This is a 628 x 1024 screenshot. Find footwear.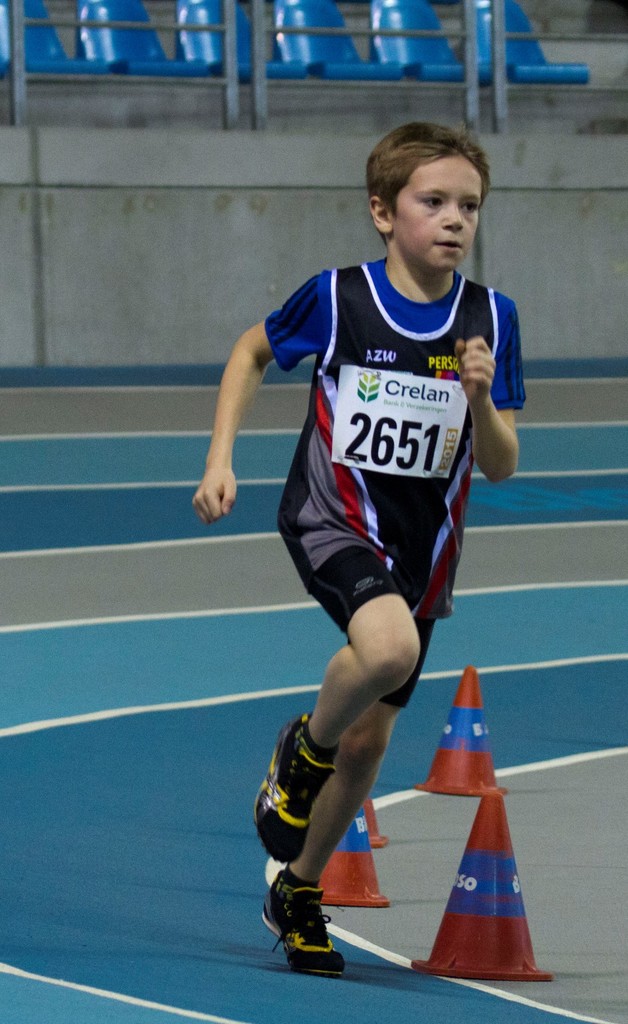
Bounding box: box=[254, 715, 330, 865].
